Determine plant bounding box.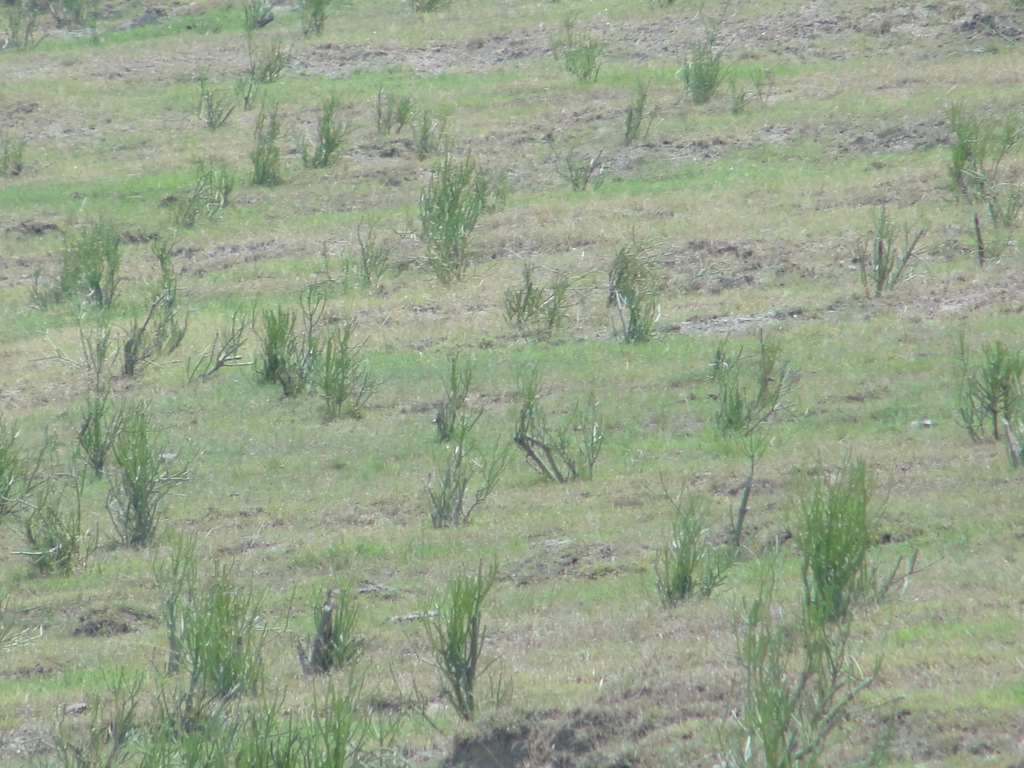
Determined: (x1=22, y1=230, x2=88, y2=312).
